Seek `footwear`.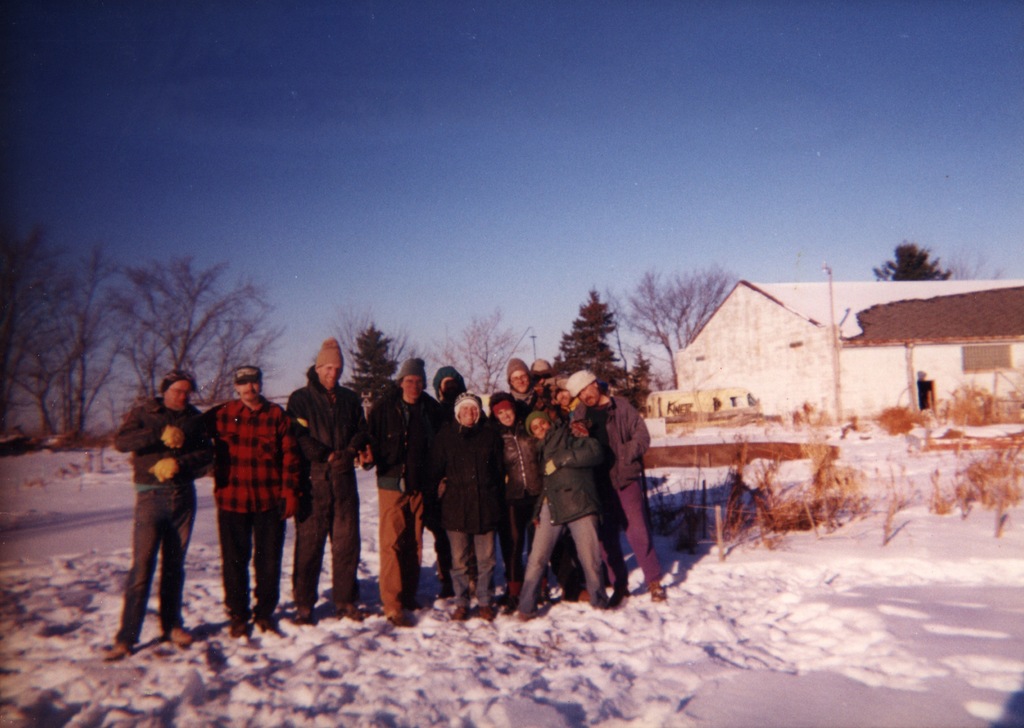
229, 624, 250, 638.
